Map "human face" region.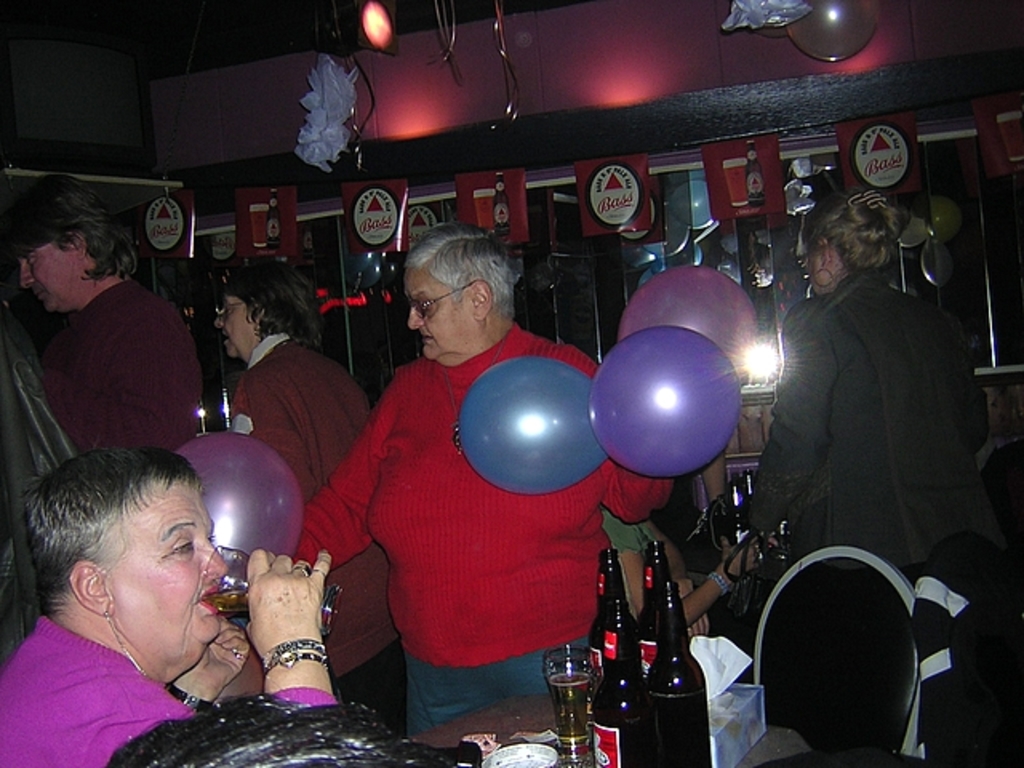
Mapped to box(216, 290, 253, 358).
